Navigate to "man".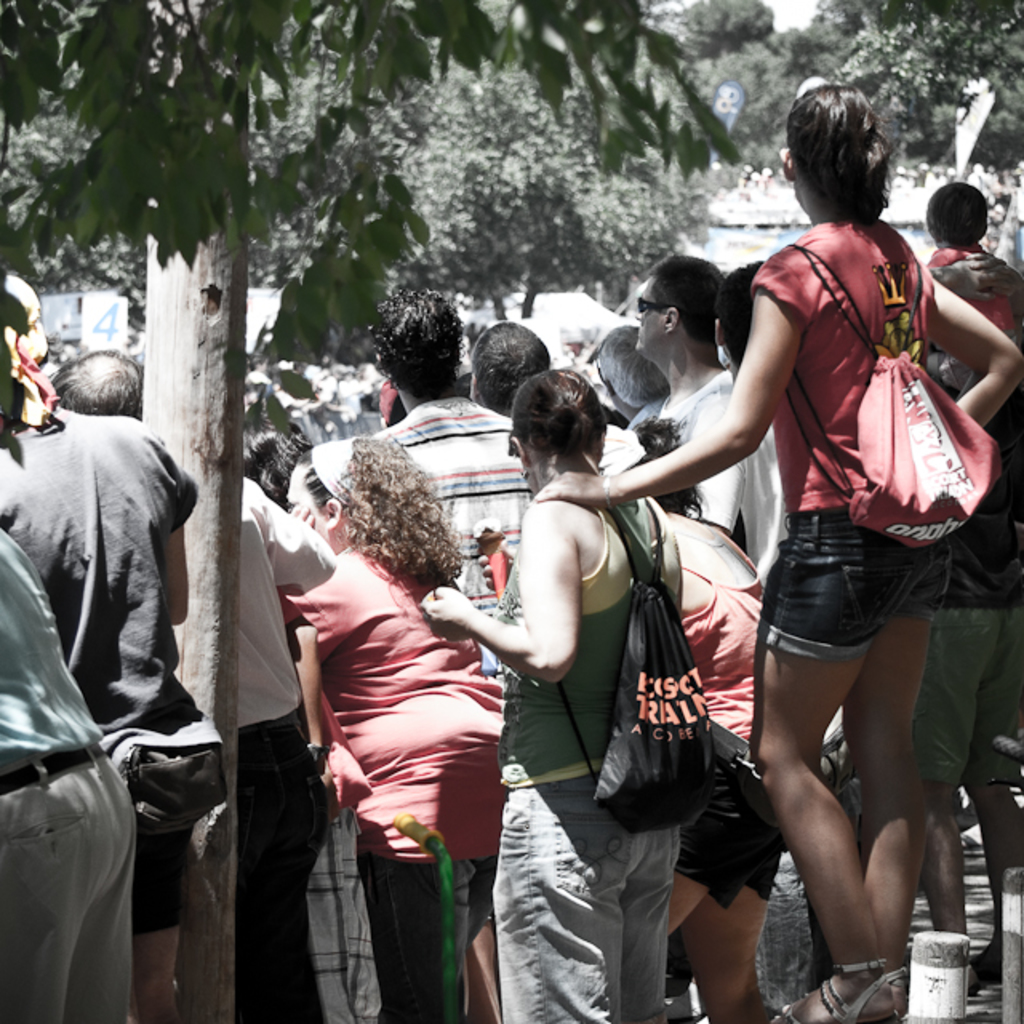
Navigation target: left=373, top=283, right=523, bottom=1022.
